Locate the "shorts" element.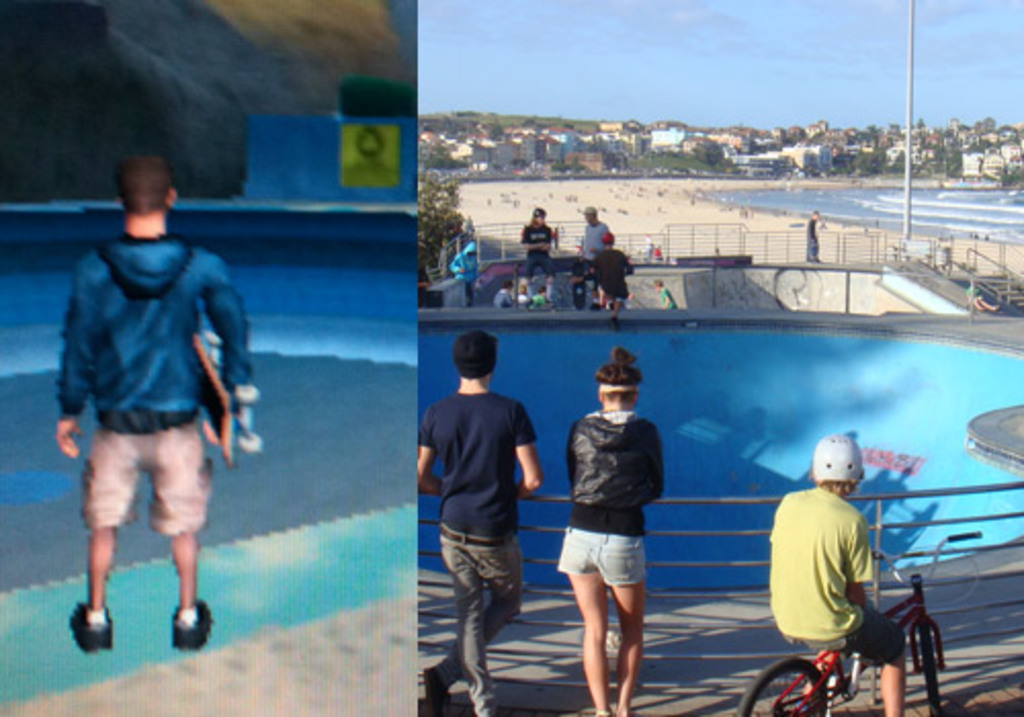
Element bbox: 784,598,918,668.
